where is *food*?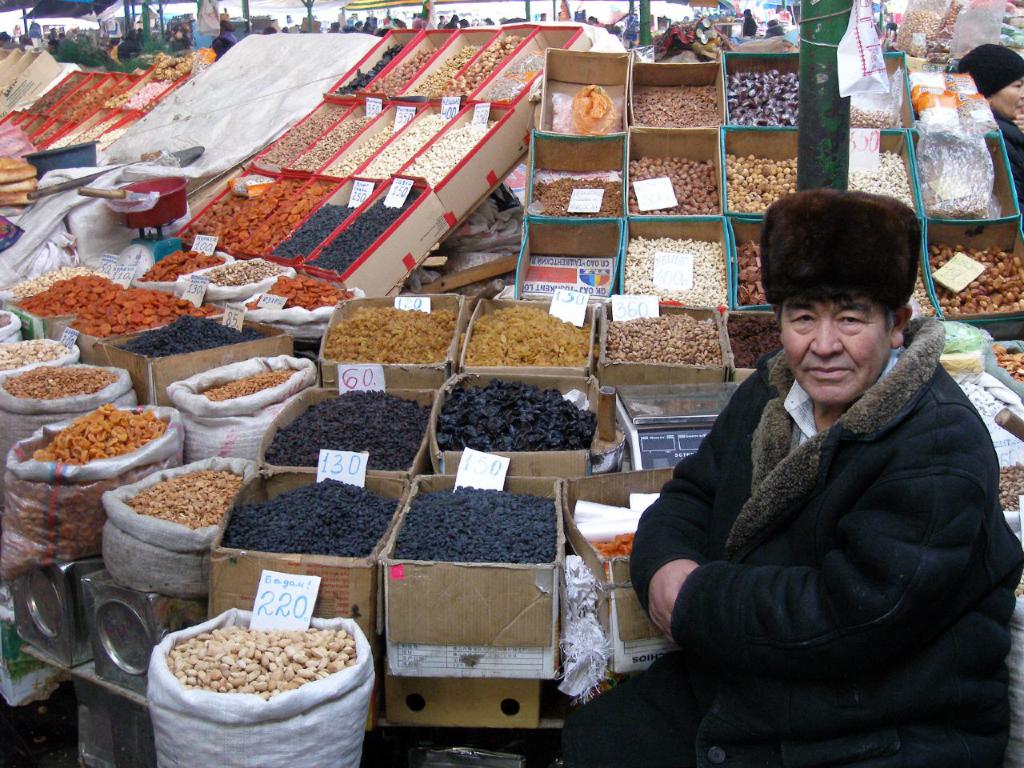
[845, 102, 903, 127].
